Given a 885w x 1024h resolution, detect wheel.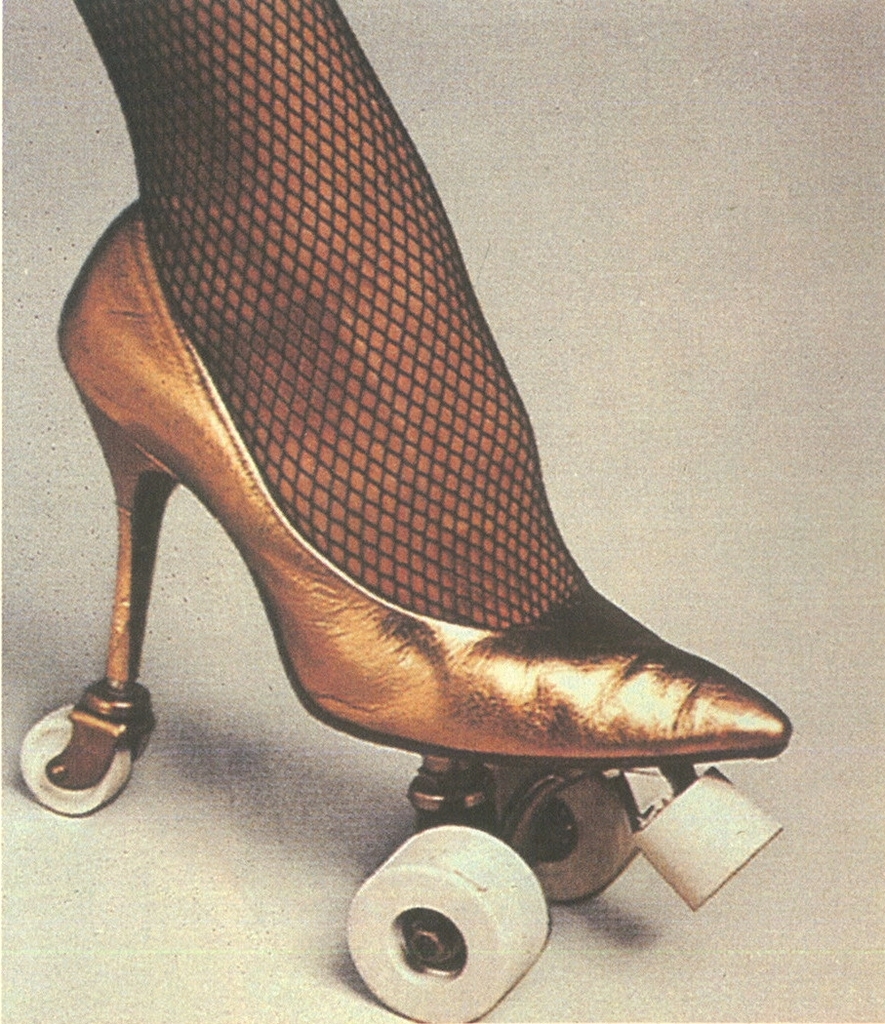
left=323, top=837, right=571, bottom=1020.
